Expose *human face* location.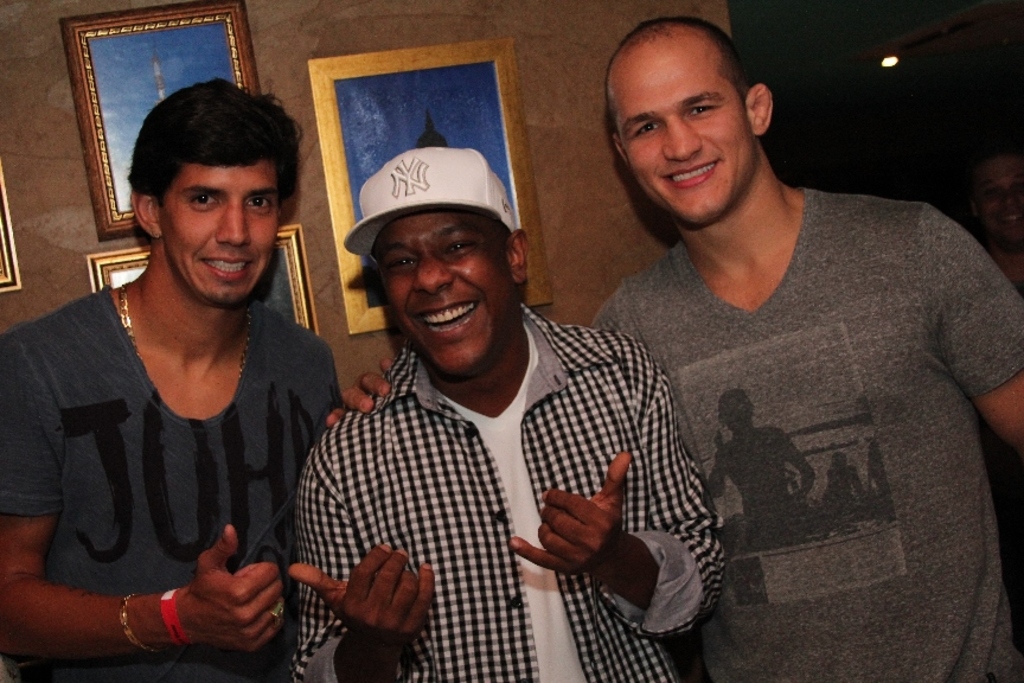
Exposed at rect(617, 36, 750, 231).
